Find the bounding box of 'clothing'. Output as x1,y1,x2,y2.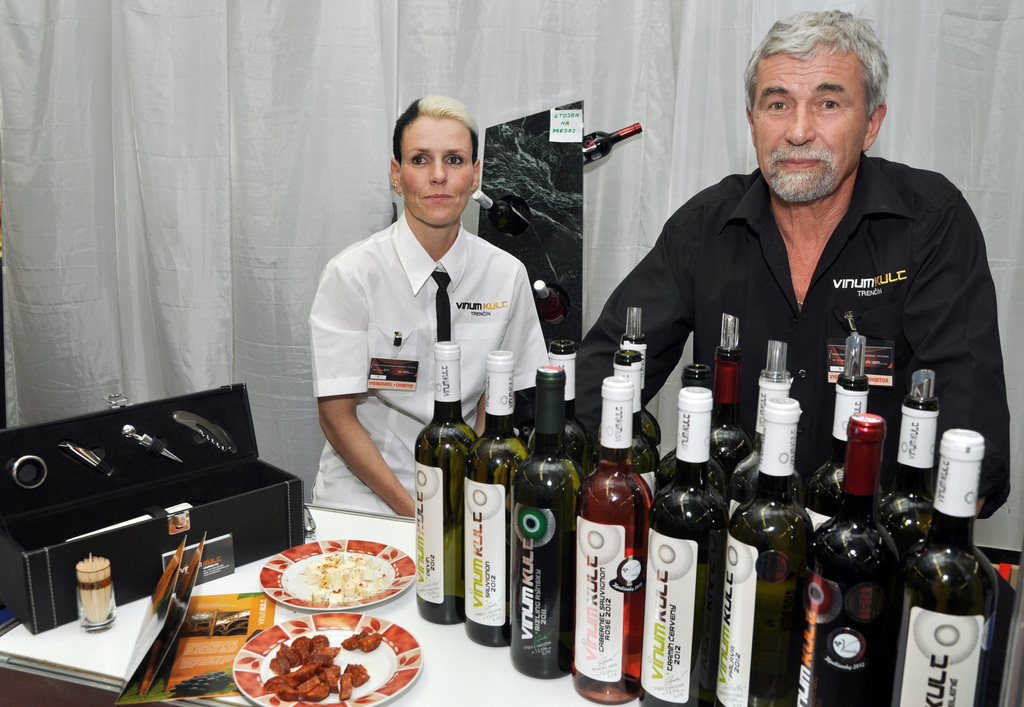
573,152,1011,518.
